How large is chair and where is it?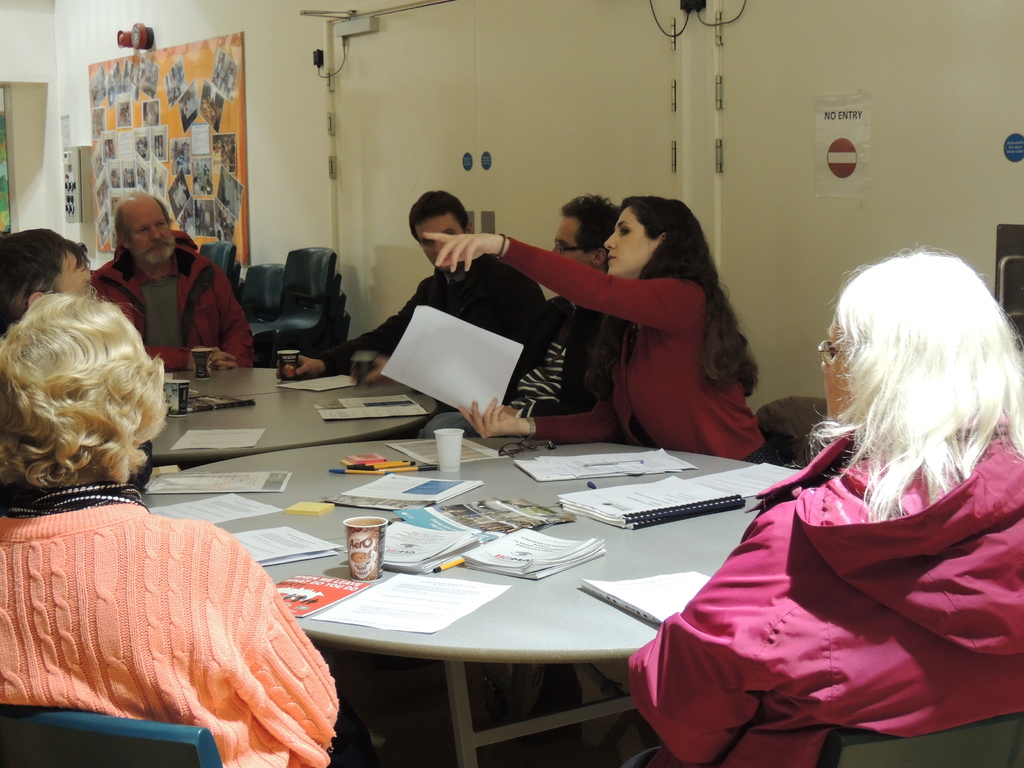
Bounding box: detection(625, 716, 1023, 767).
